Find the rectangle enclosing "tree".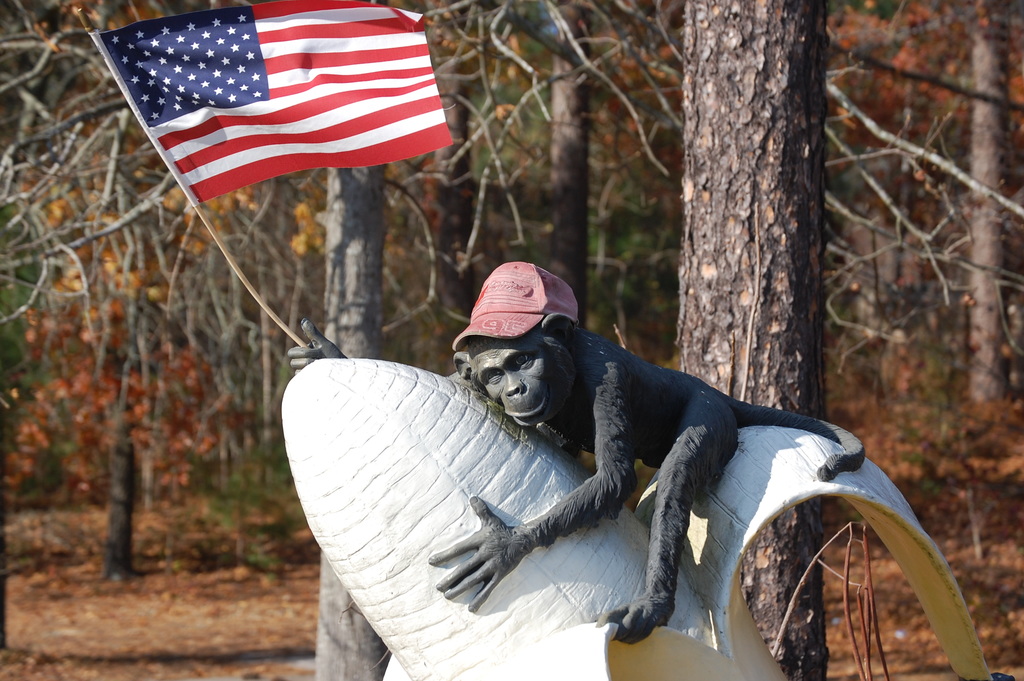
region(675, 0, 828, 680).
